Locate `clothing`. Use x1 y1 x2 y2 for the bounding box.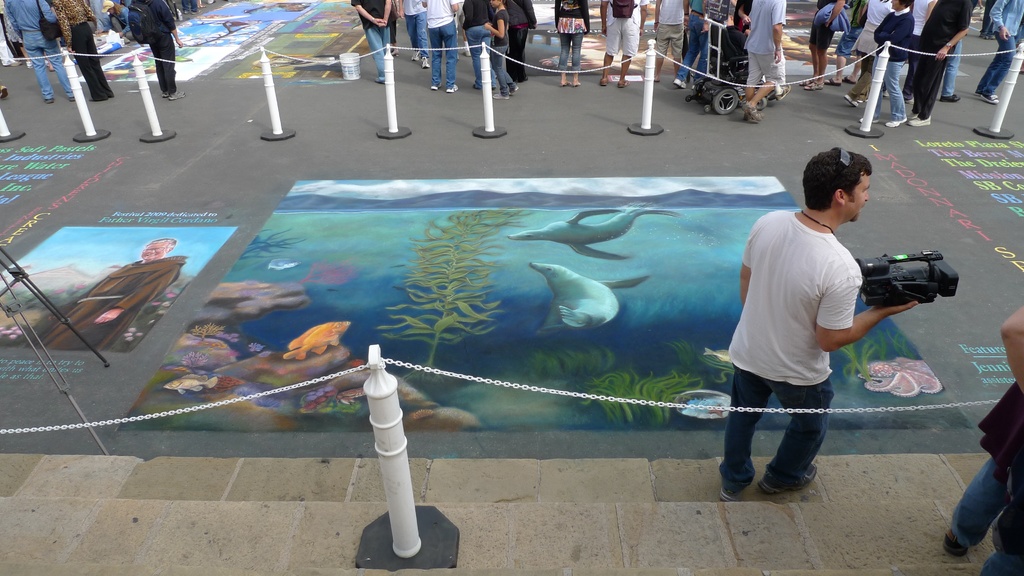
402 0 426 56.
